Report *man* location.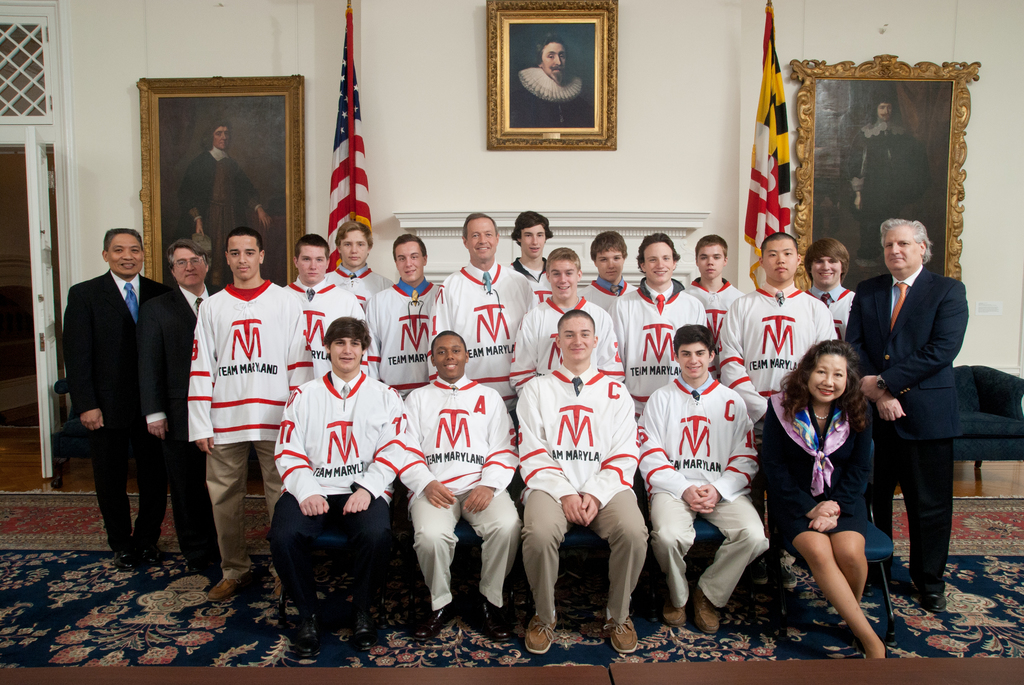
Report: BBox(684, 234, 743, 340).
